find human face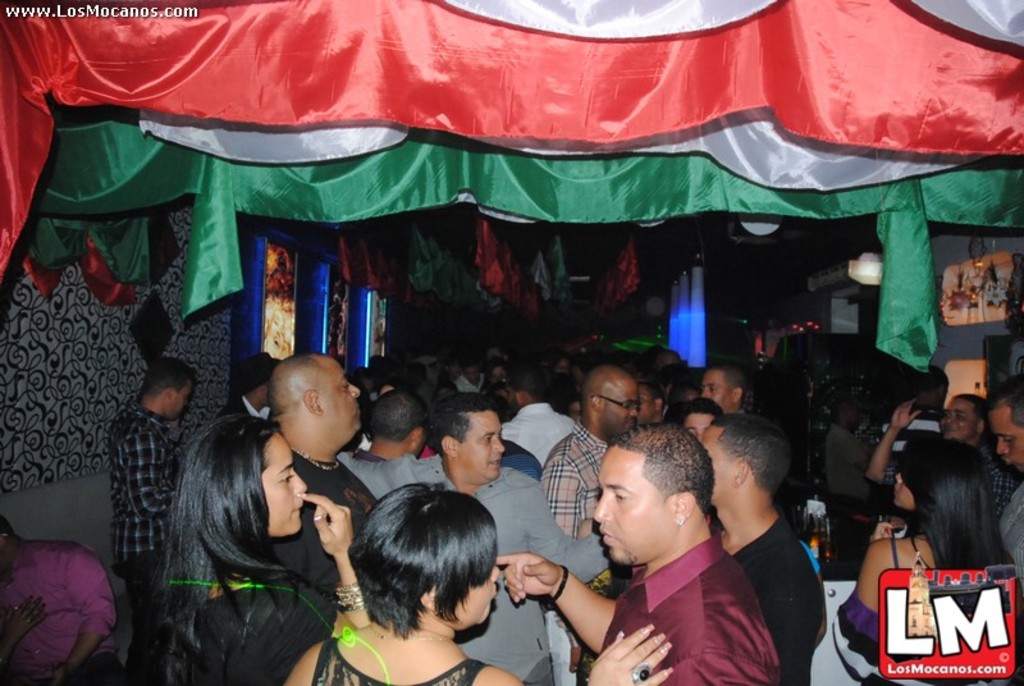
select_region(636, 387, 653, 420)
